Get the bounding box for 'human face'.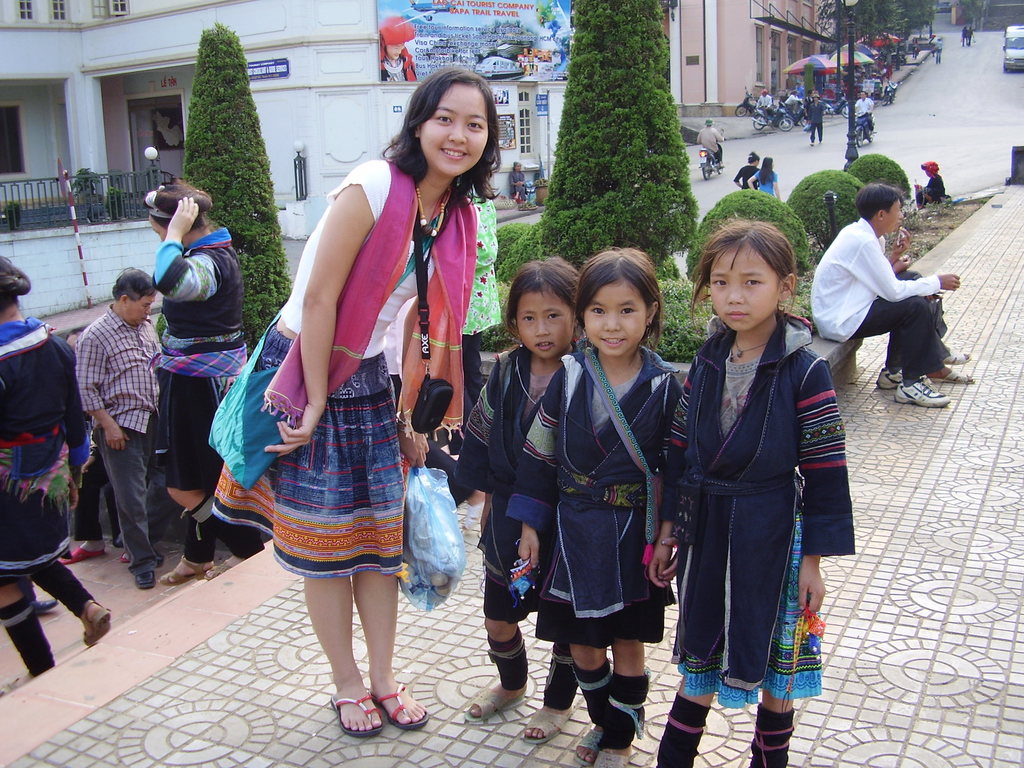
[x1=420, y1=85, x2=486, y2=183].
